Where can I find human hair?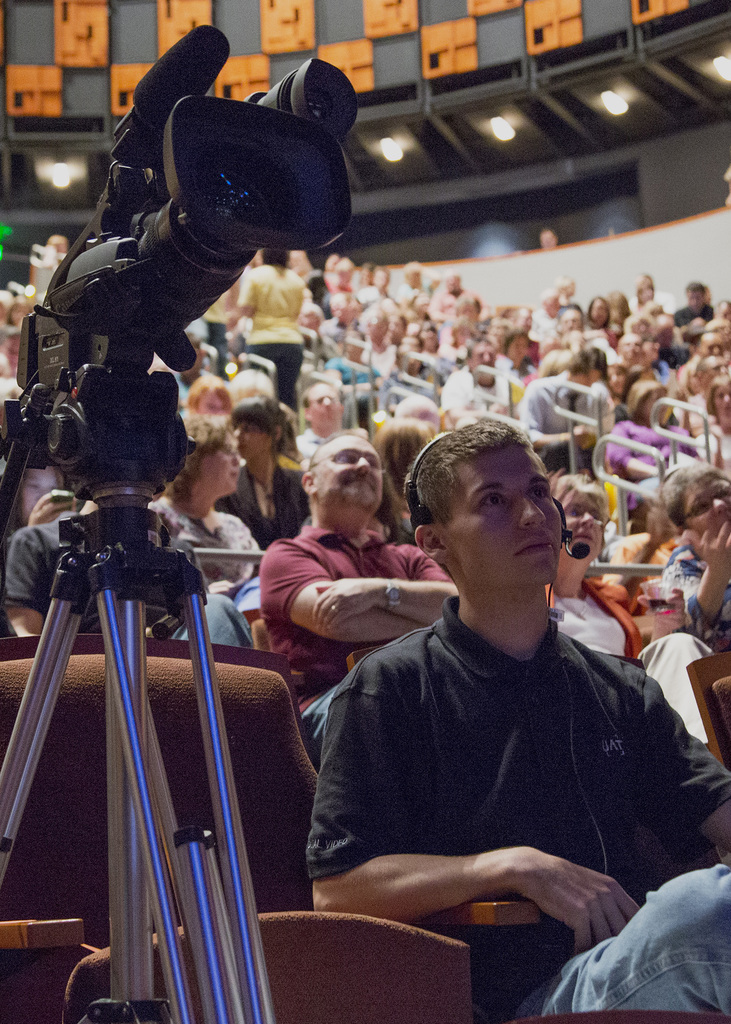
You can find it at 399 408 529 535.
